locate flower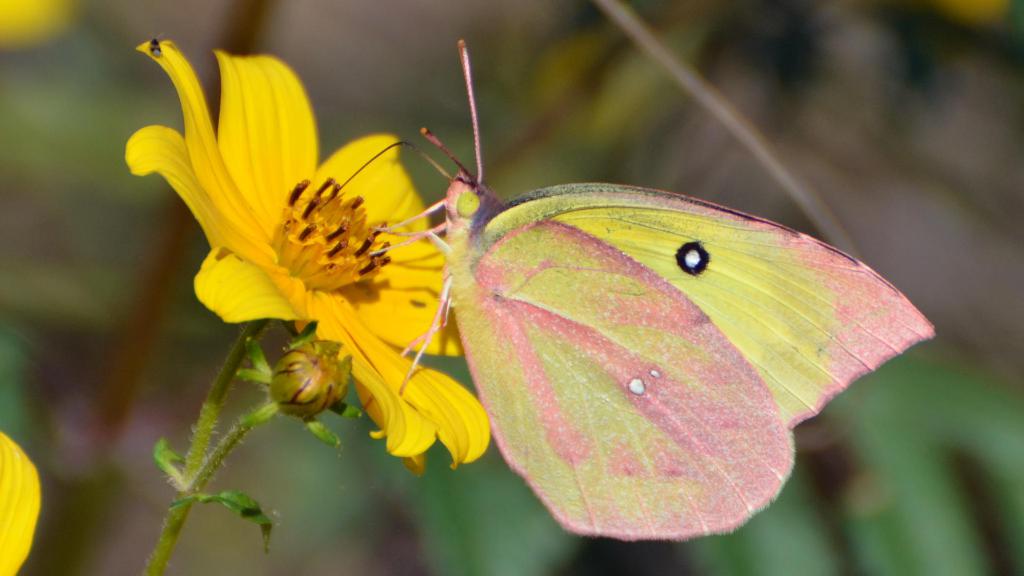
box=[0, 429, 42, 575]
